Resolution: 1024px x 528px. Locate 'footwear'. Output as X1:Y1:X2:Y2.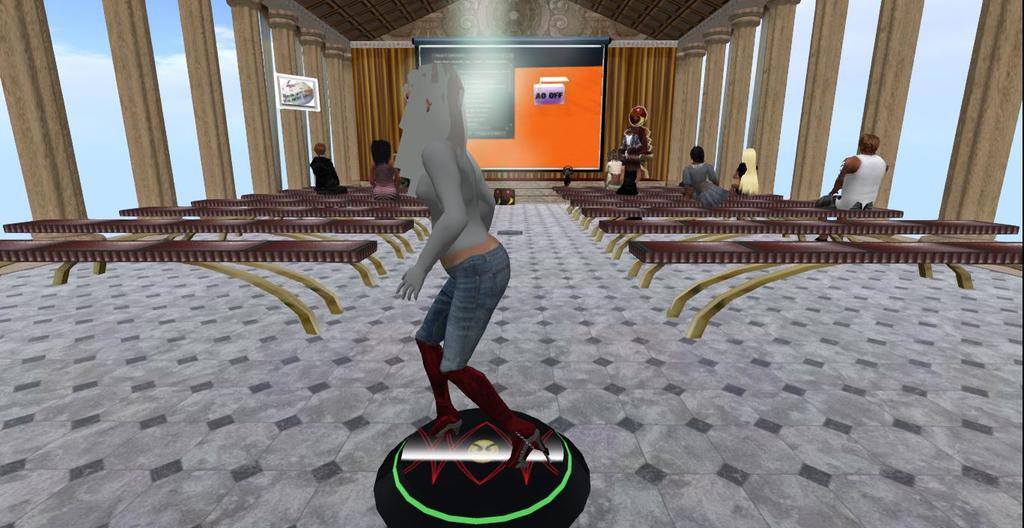
447:363:551:467.
